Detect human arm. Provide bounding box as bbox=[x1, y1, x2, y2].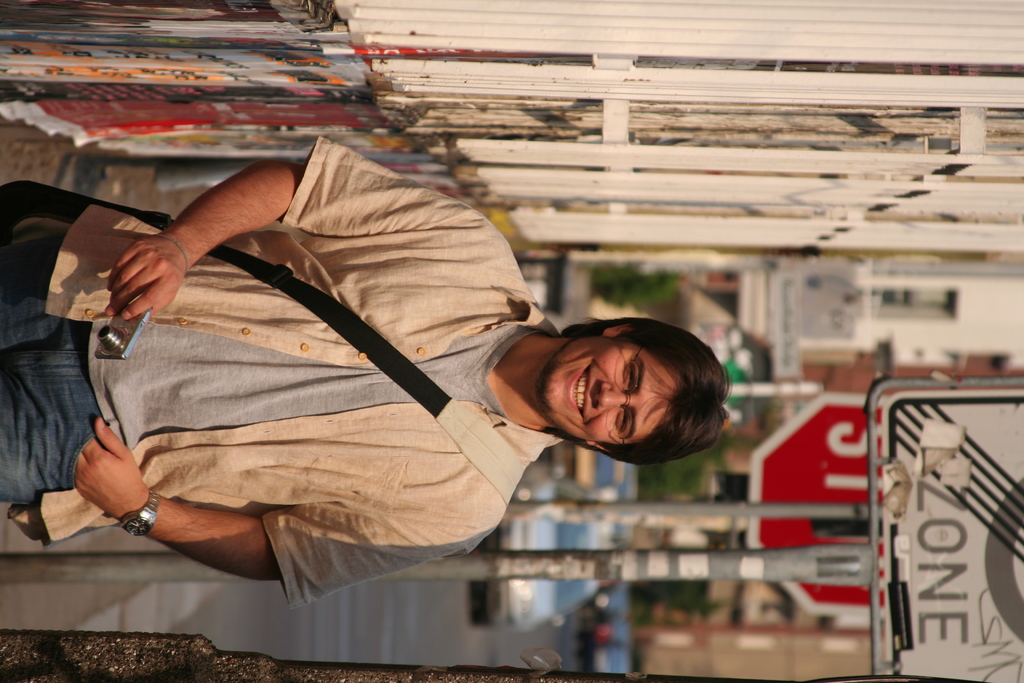
bbox=[72, 409, 479, 584].
